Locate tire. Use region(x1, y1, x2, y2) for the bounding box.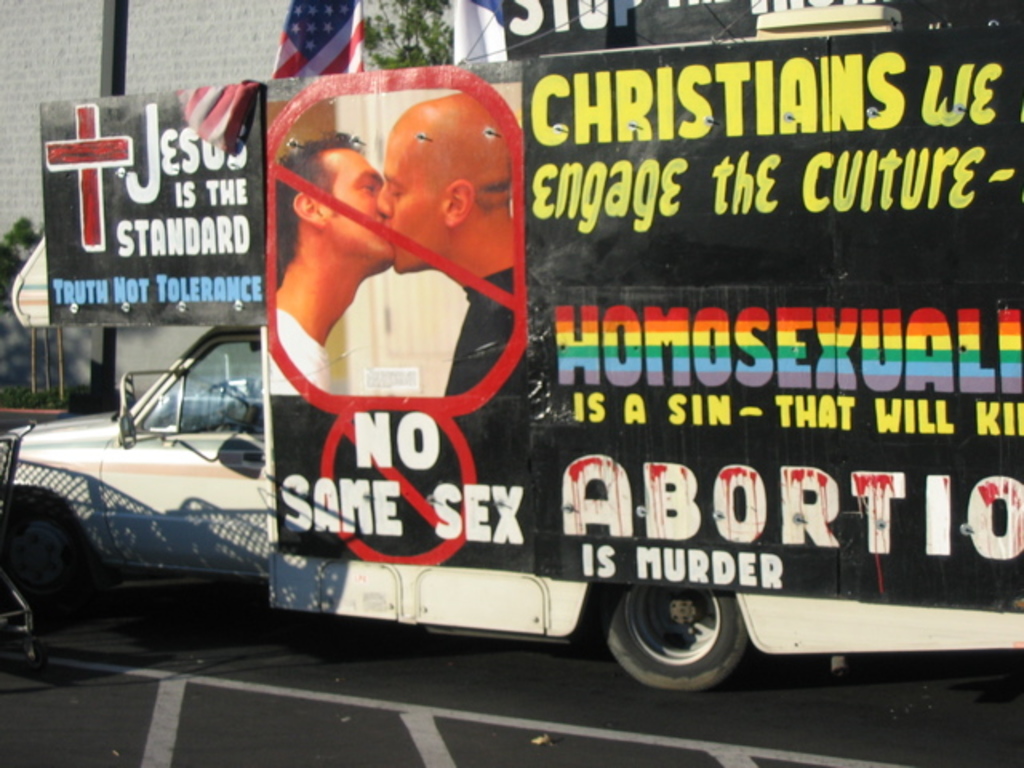
region(3, 502, 91, 621).
